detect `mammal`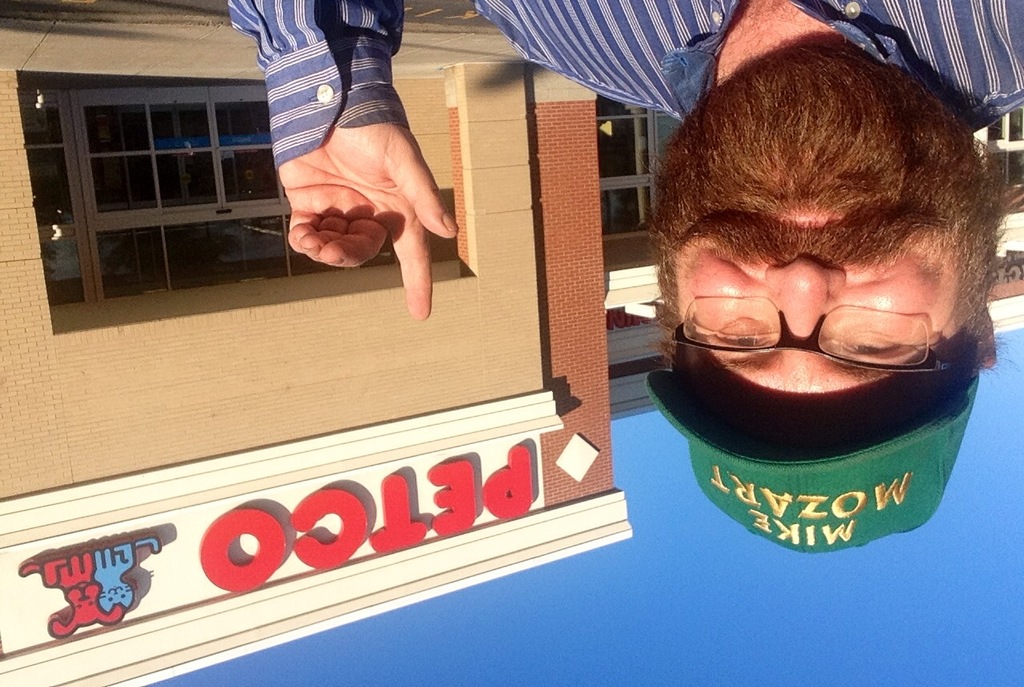
{"x1": 229, "y1": 0, "x2": 1023, "y2": 559}
